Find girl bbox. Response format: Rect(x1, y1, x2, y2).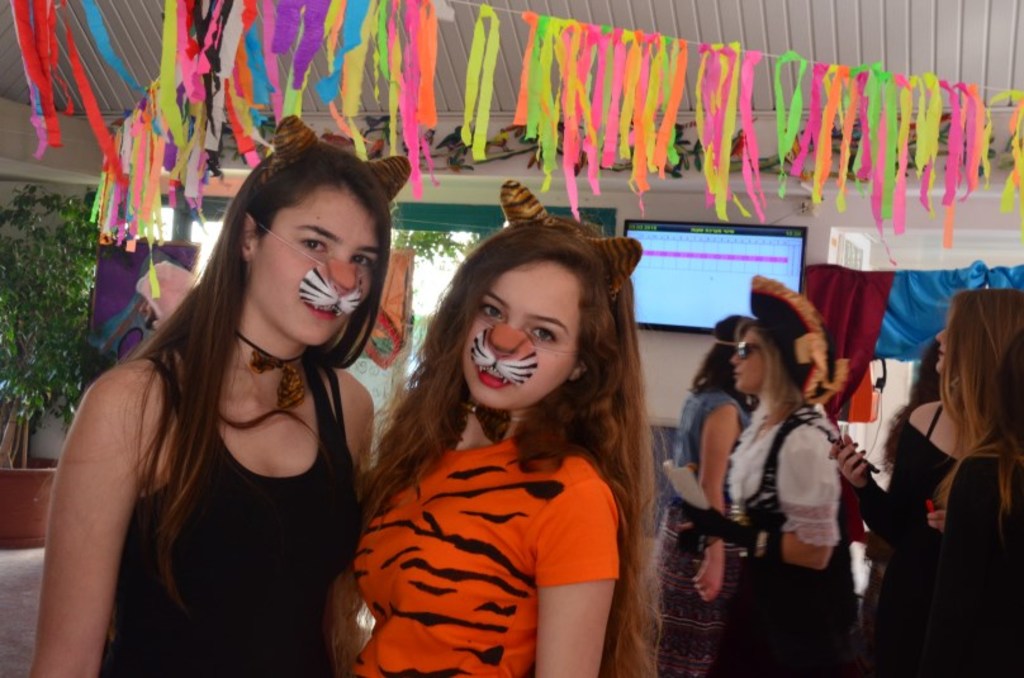
Rect(33, 112, 413, 677).
